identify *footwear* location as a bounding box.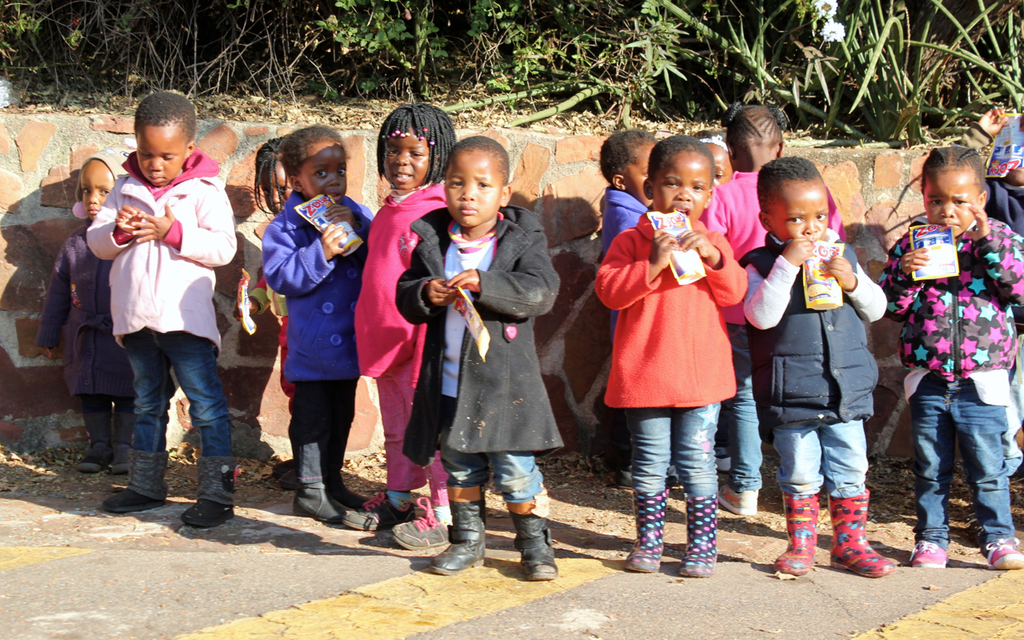
rect(104, 452, 169, 513).
